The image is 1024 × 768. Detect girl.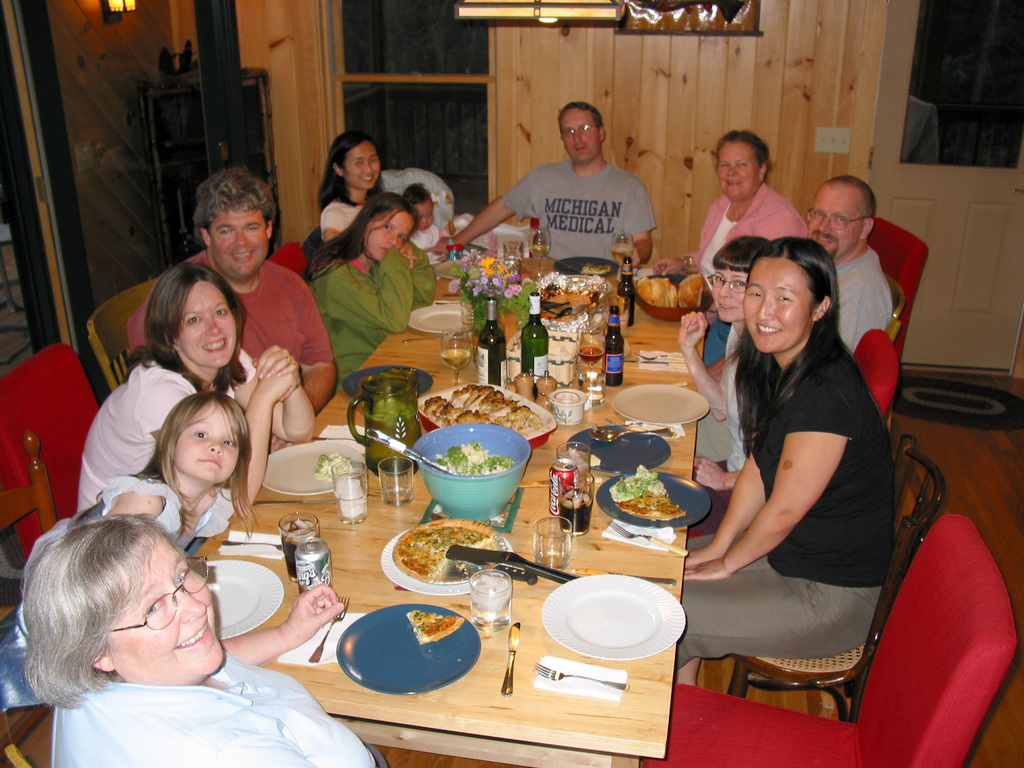
Detection: 99:388:263:550.
